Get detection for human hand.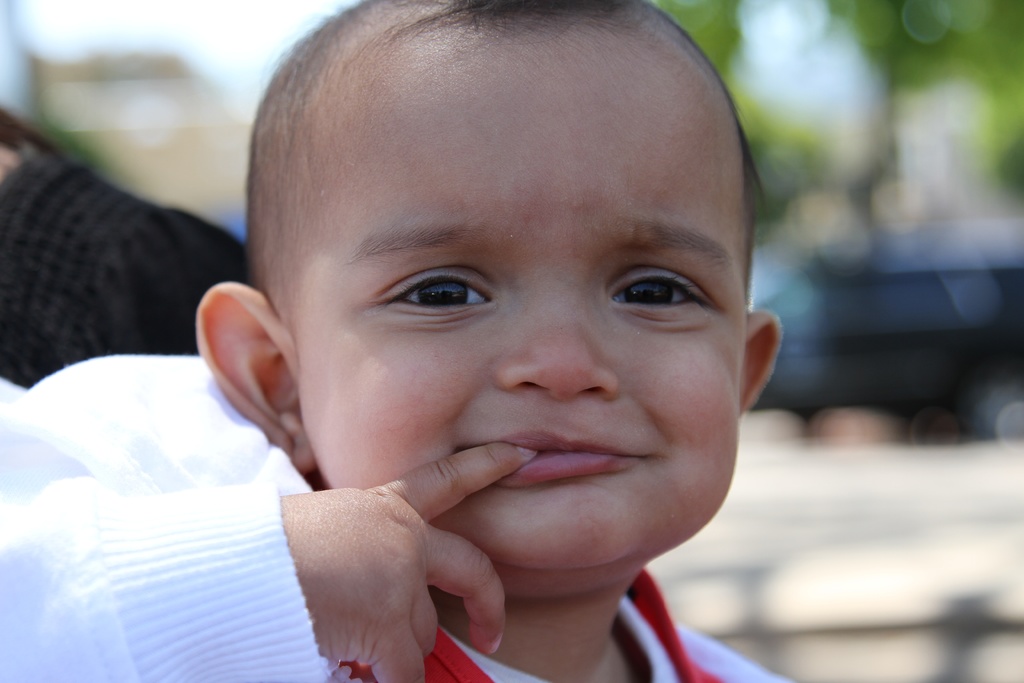
Detection: select_region(280, 440, 540, 682).
